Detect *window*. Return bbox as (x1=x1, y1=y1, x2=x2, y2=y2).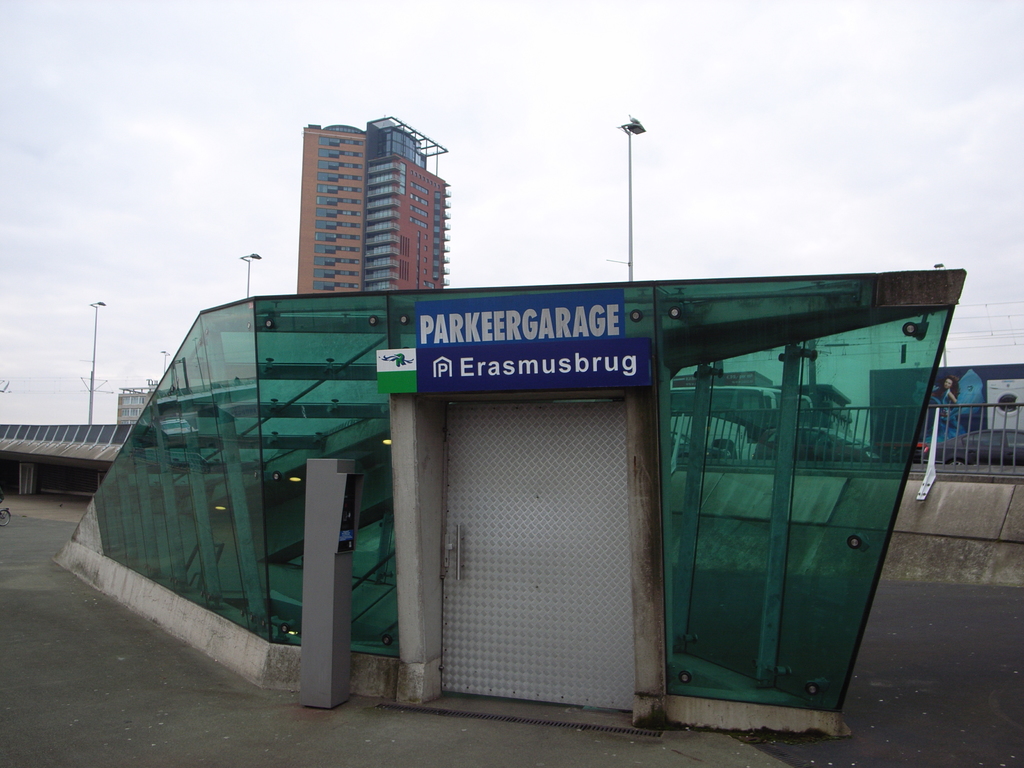
(x1=316, y1=266, x2=333, y2=275).
